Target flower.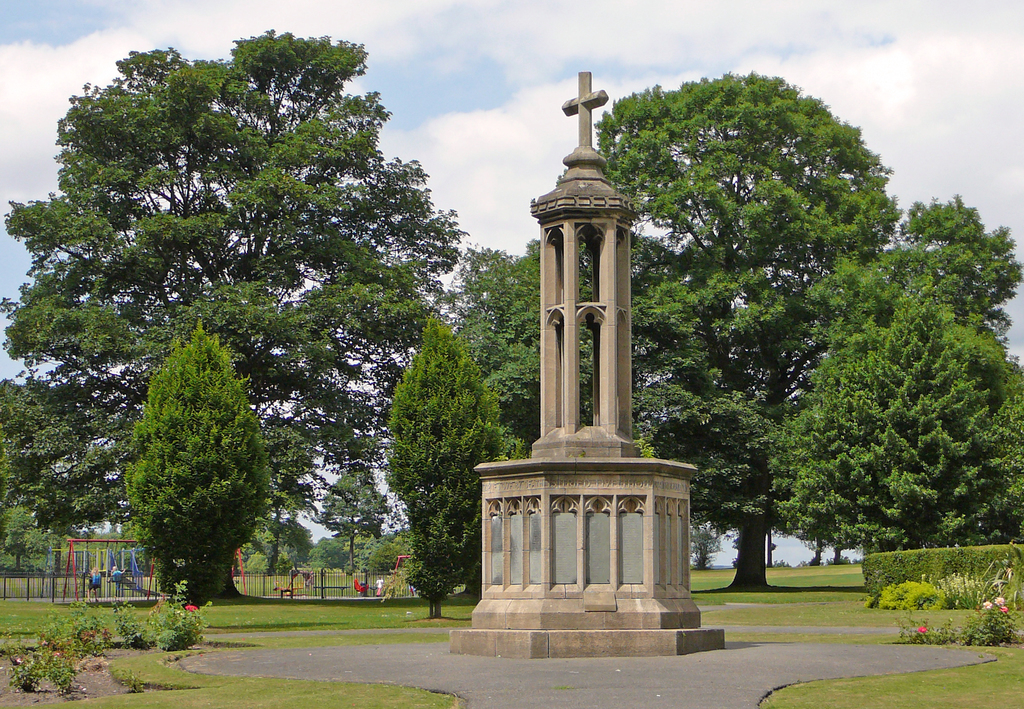
Target region: detection(995, 593, 1005, 605).
